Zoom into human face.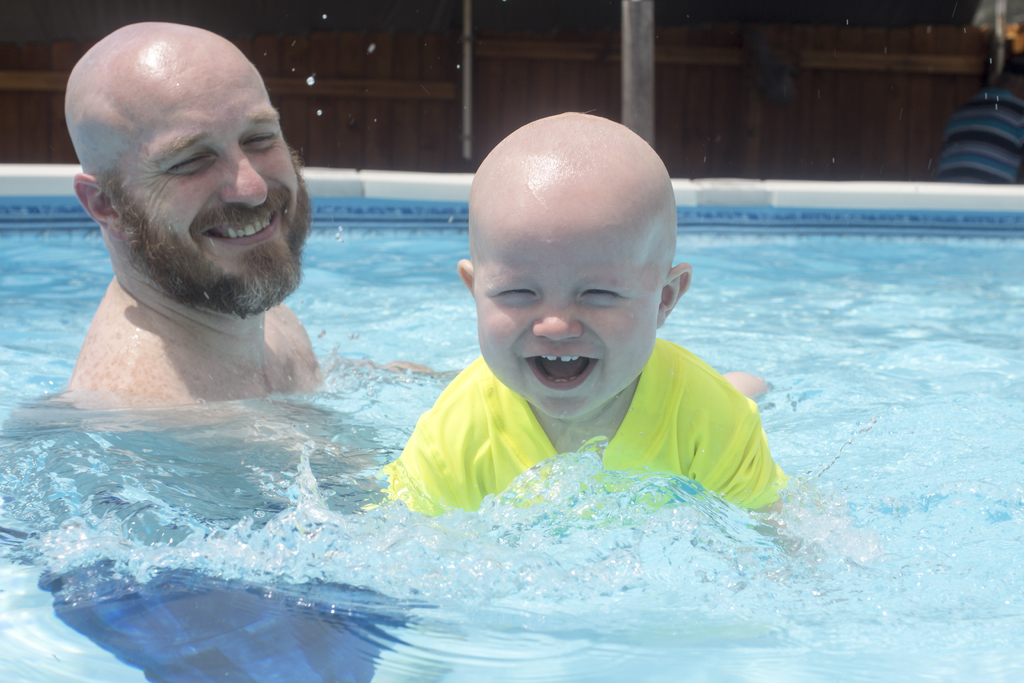
Zoom target: 120,56,312,314.
